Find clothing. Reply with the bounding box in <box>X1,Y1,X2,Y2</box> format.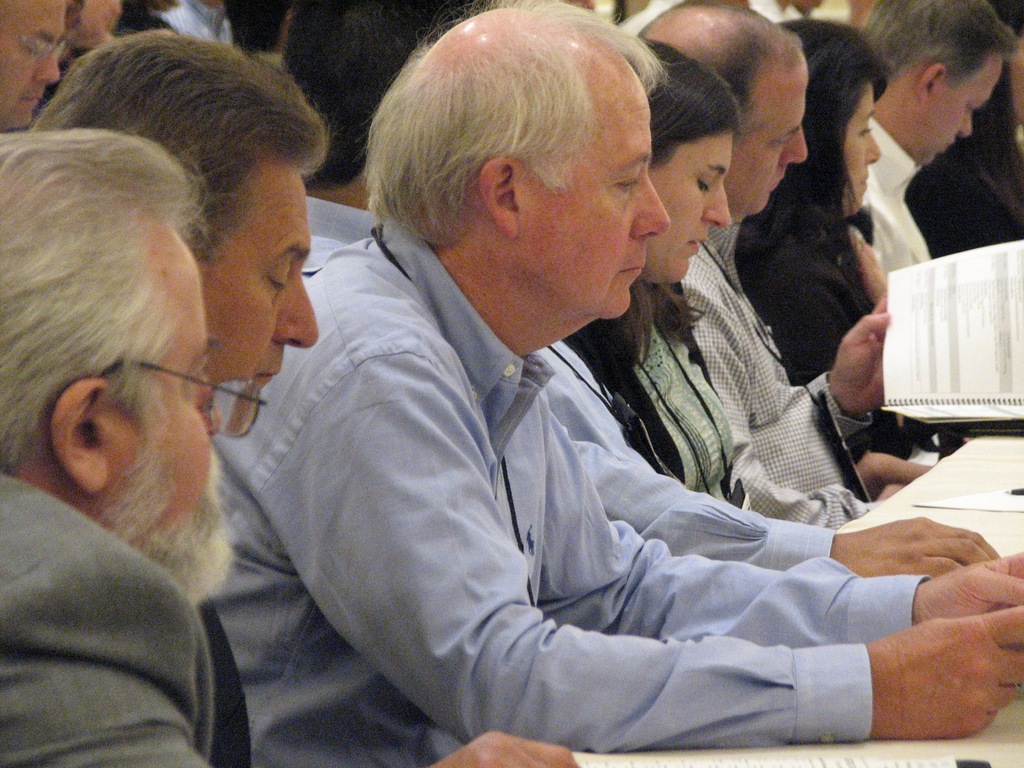
<box>675,250,865,531</box>.
